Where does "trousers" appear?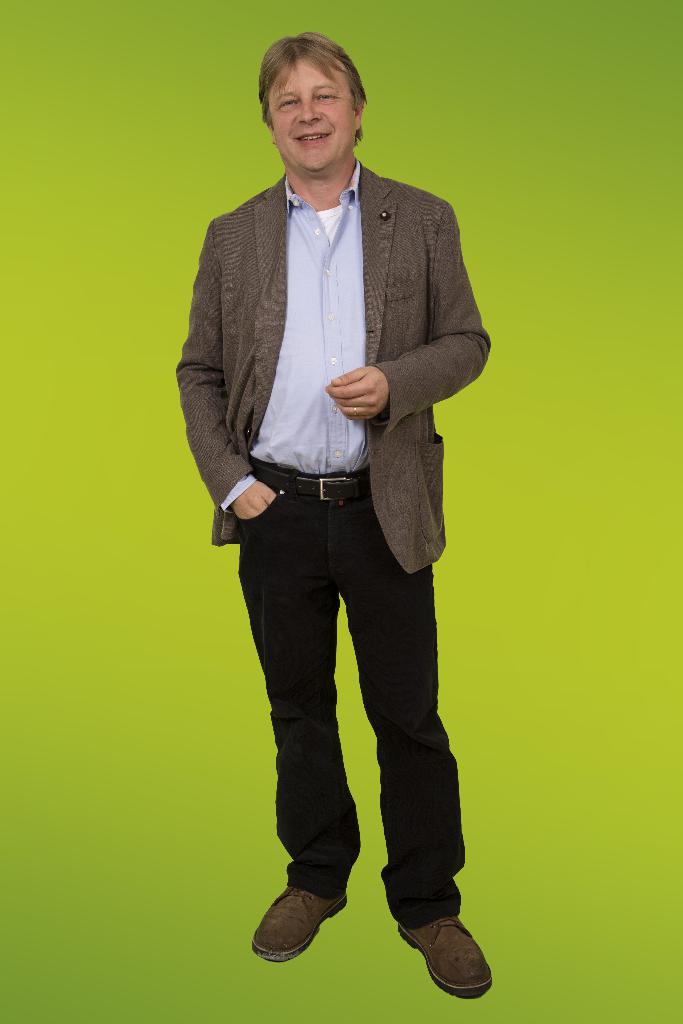
Appears at {"x1": 231, "y1": 488, "x2": 457, "y2": 966}.
